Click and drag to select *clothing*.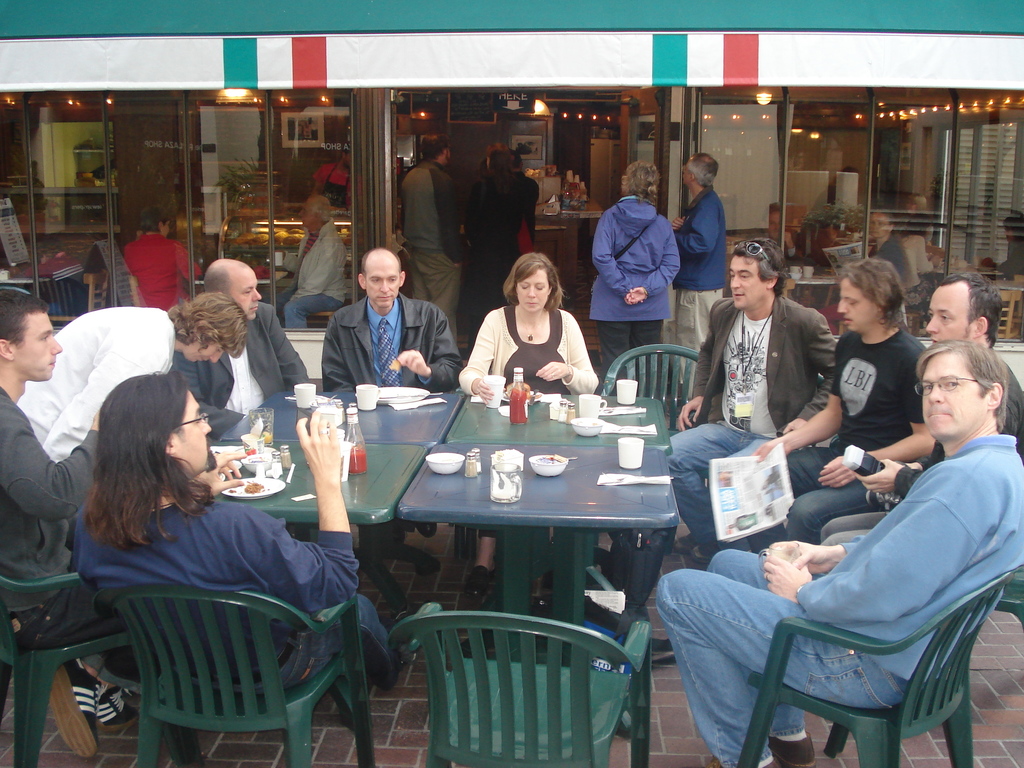
Selection: l=170, t=299, r=309, b=433.
